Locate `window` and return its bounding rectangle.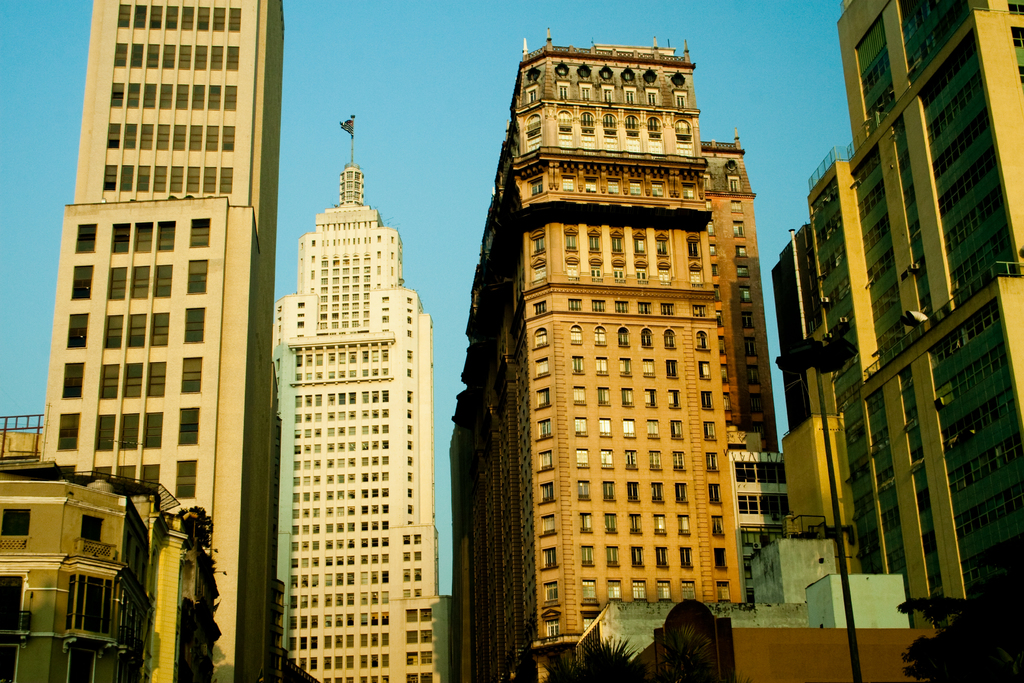
detection(604, 545, 618, 566).
